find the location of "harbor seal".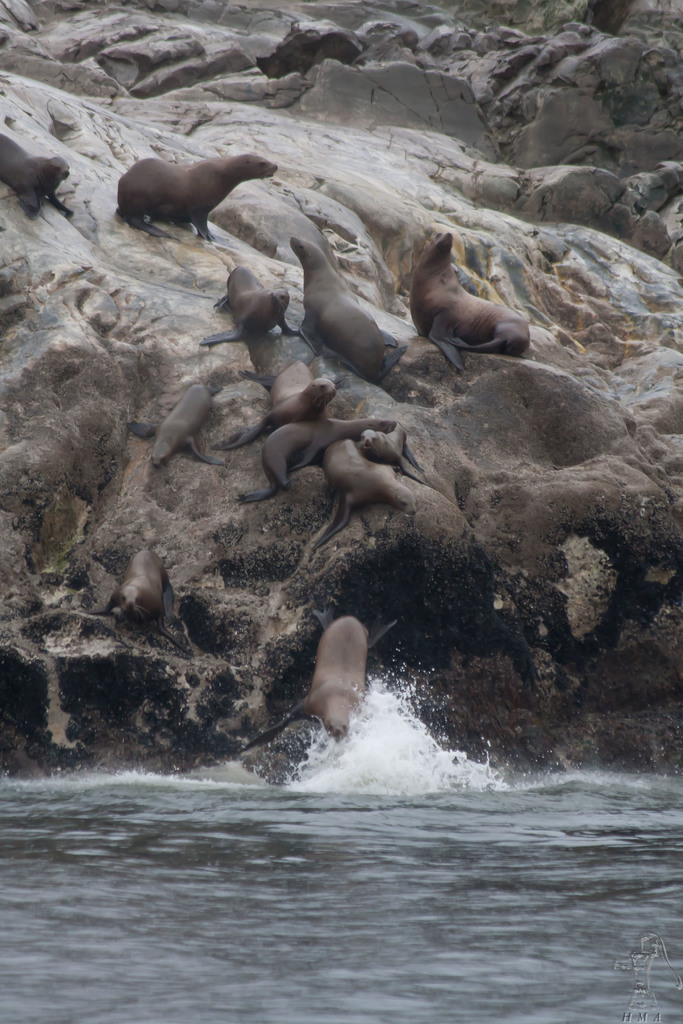
Location: [243,605,409,751].
